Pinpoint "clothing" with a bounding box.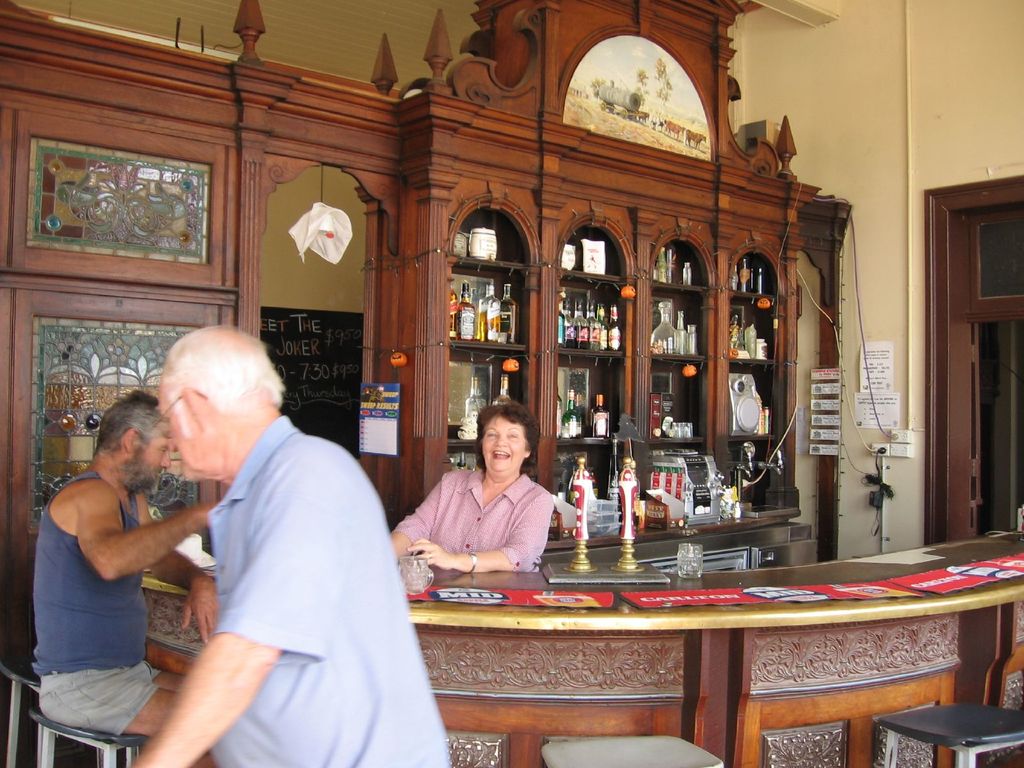
[x1=212, y1=406, x2=455, y2=767].
